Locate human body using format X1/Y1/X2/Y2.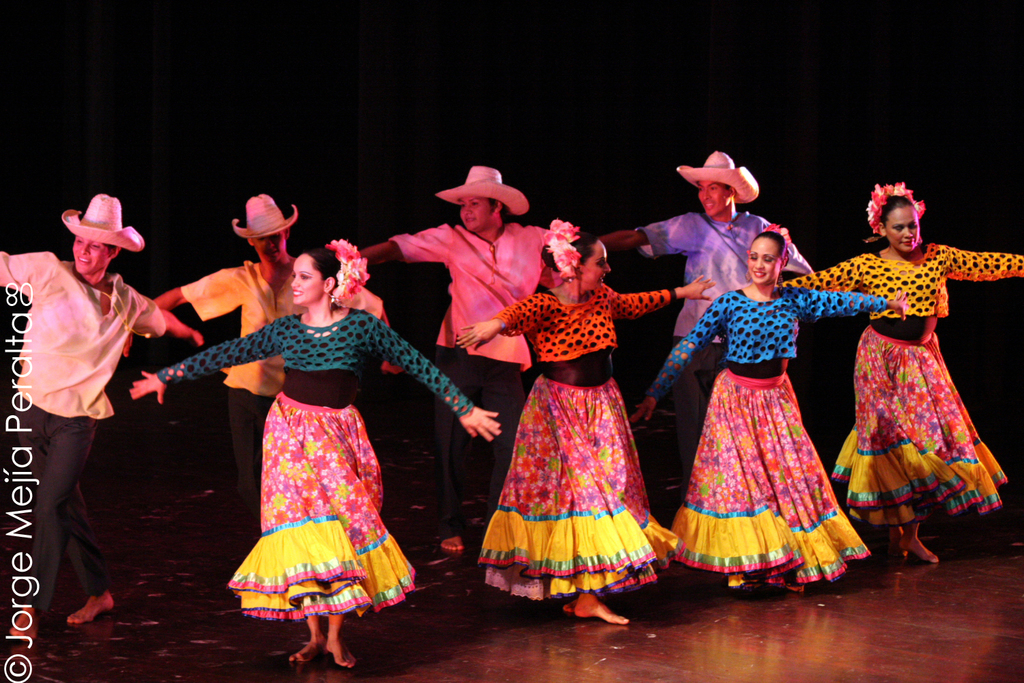
19/169/169/602.
